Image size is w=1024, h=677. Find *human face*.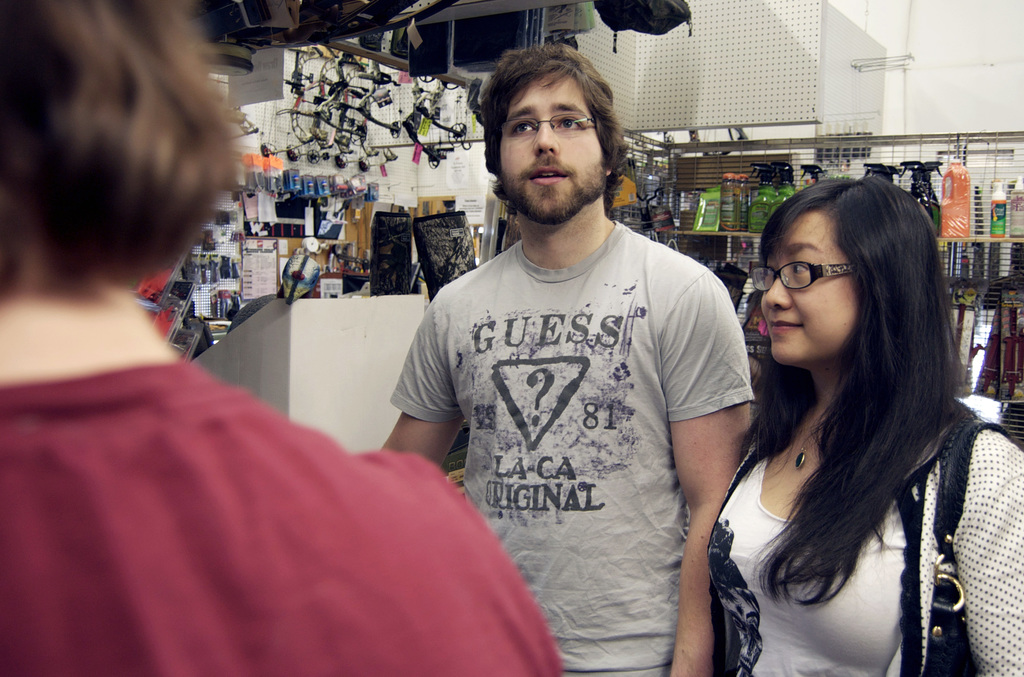
bbox=[753, 207, 854, 368].
